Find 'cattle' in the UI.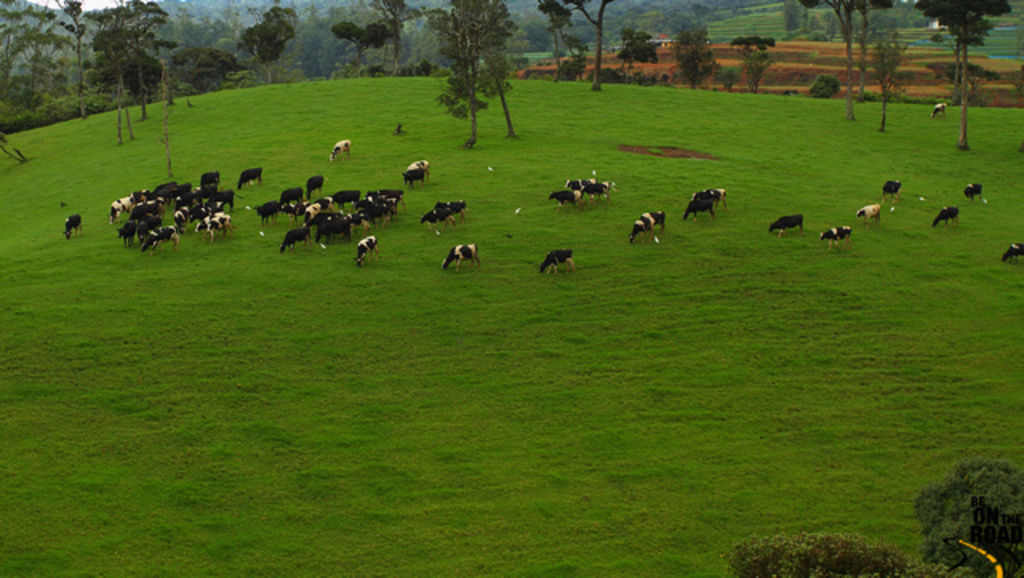
UI element at bbox=(549, 189, 578, 208).
